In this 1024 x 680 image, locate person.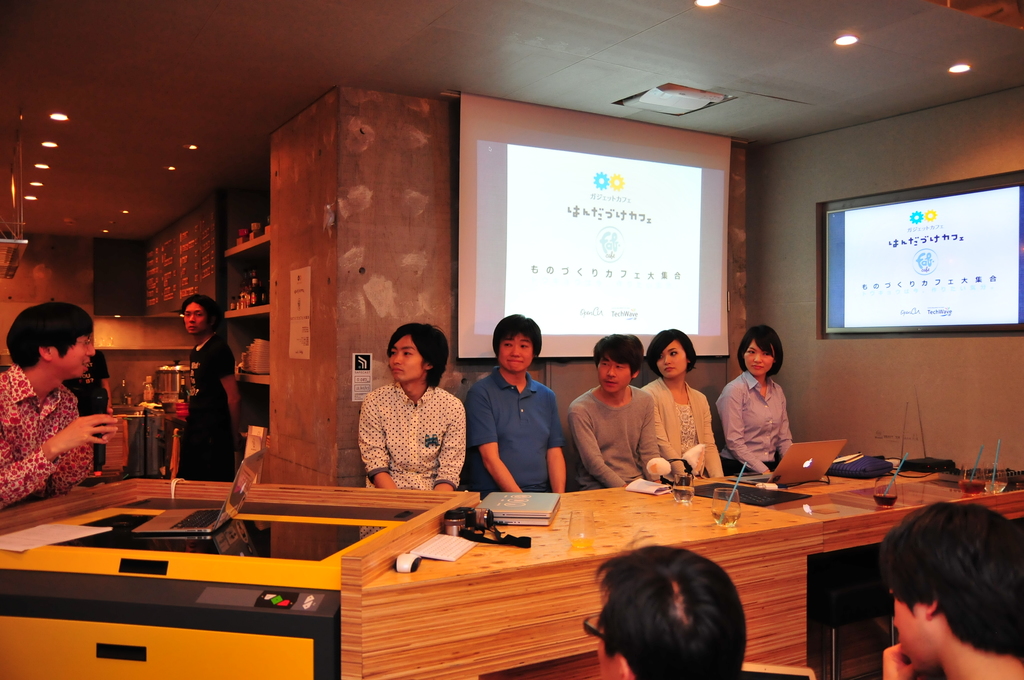
Bounding box: 0,306,121,516.
